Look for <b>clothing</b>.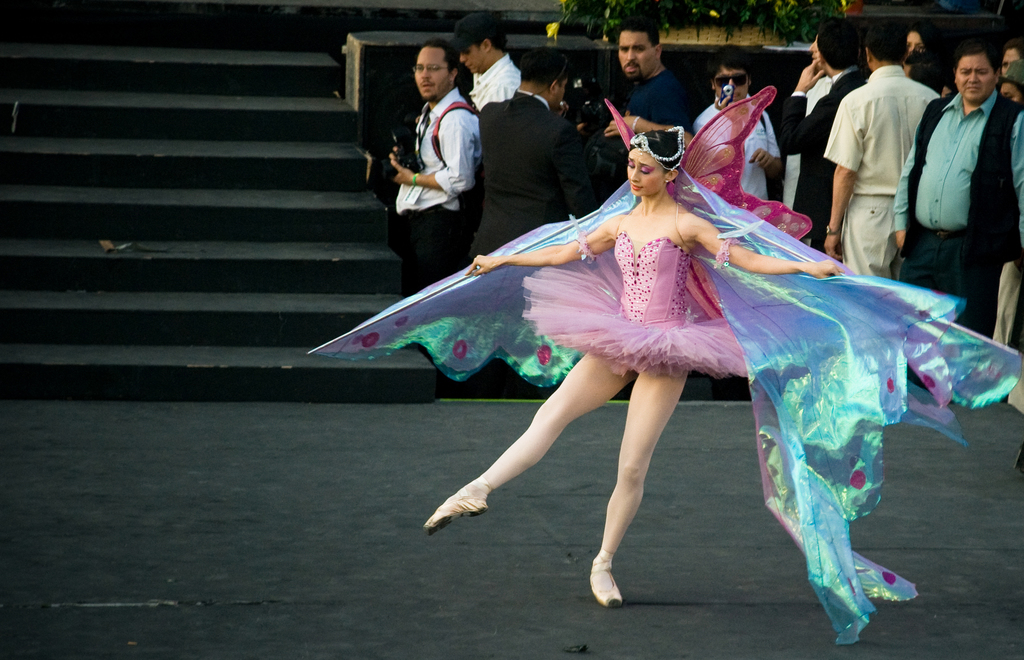
Found: 472/88/607/261.
